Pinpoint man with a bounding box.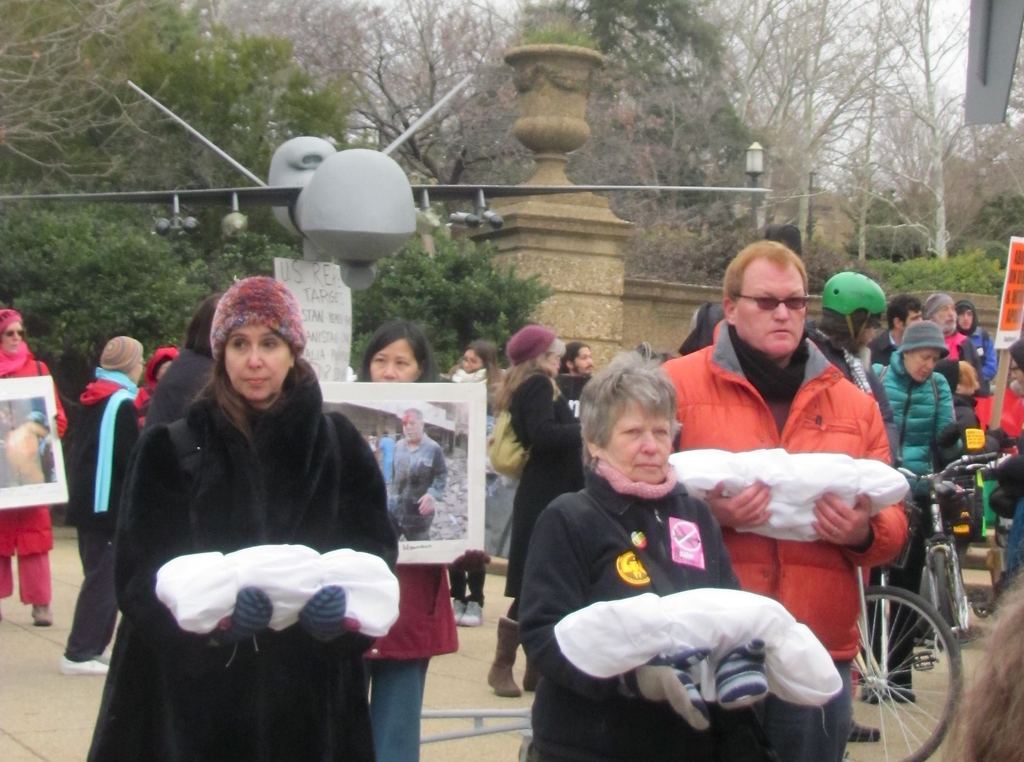
box=[383, 410, 451, 542].
